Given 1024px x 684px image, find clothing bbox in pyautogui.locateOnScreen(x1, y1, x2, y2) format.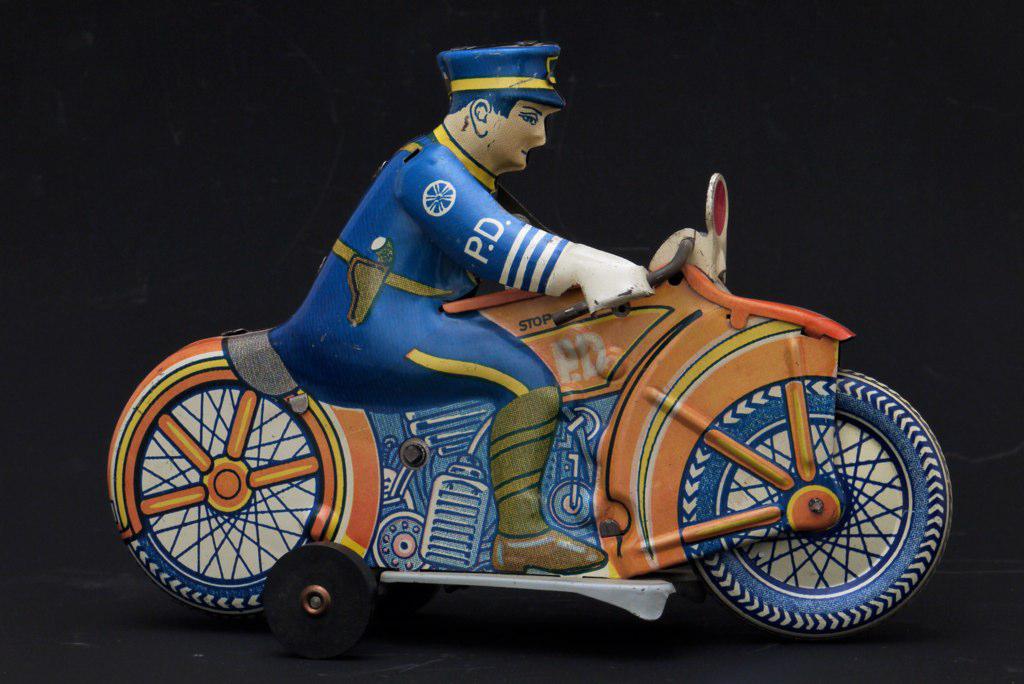
pyautogui.locateOnScreen(222, 124, 569, 428).
